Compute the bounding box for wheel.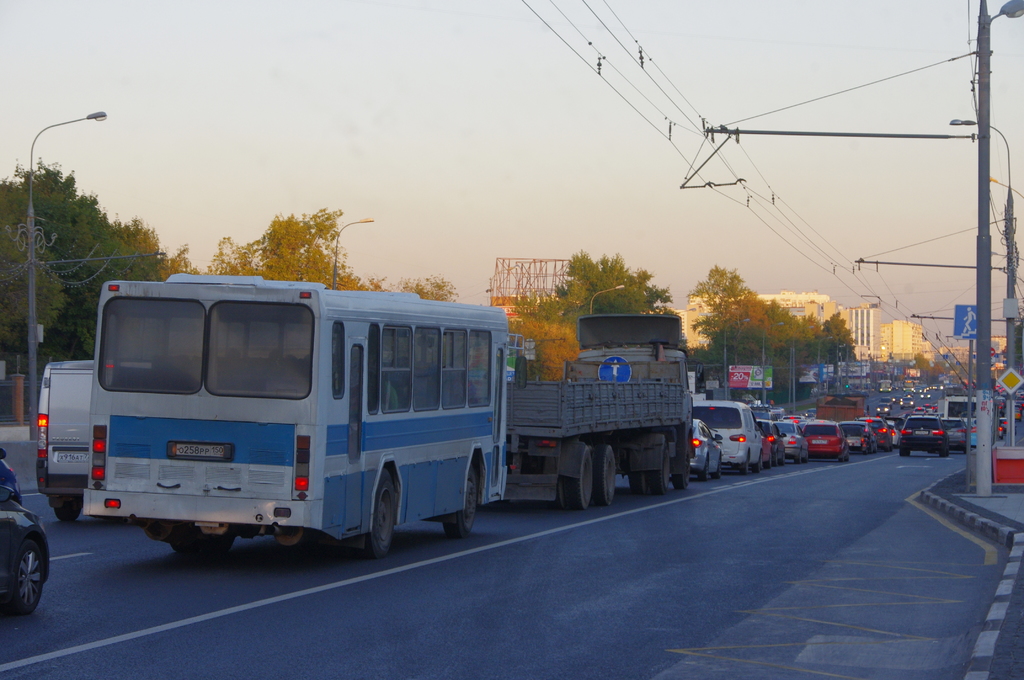
region(900, 446, 906, 457).
